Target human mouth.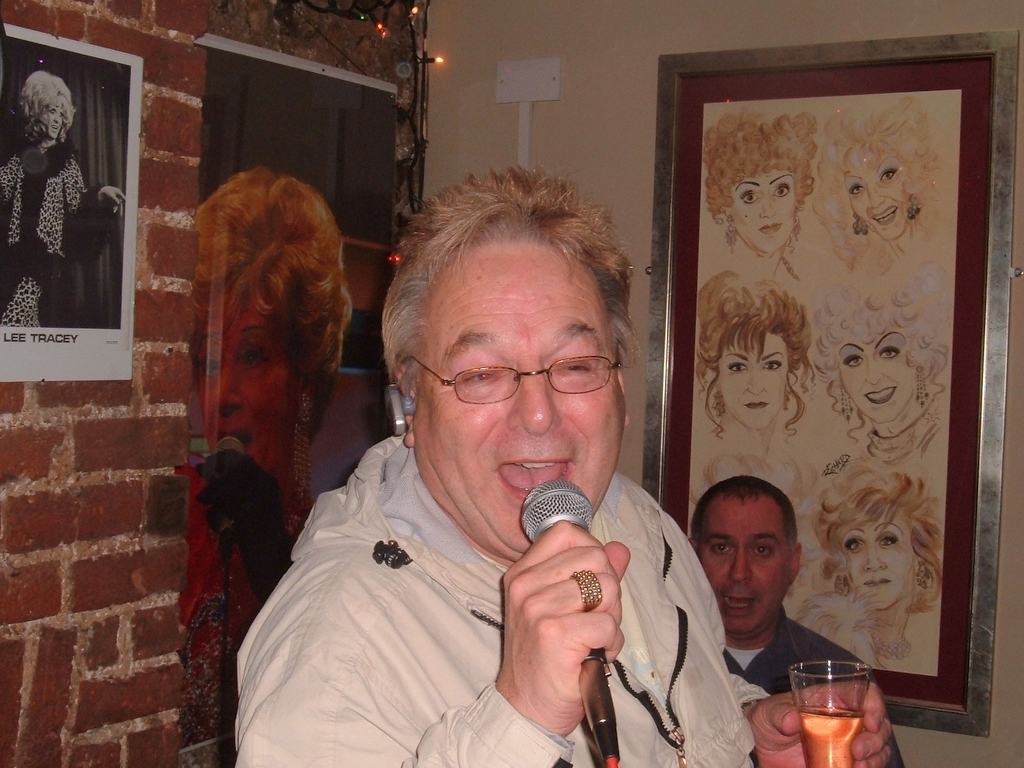
Target region: detection(496, 459, 573, 500).
